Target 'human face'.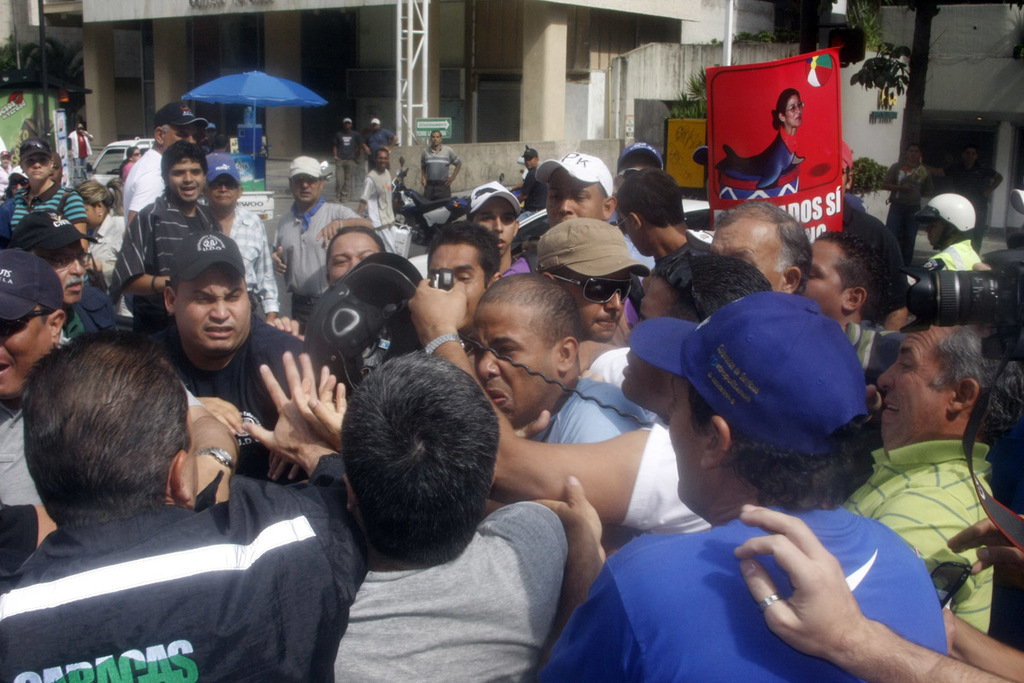
Target region: bbox=[328, 231, 380, 281].
